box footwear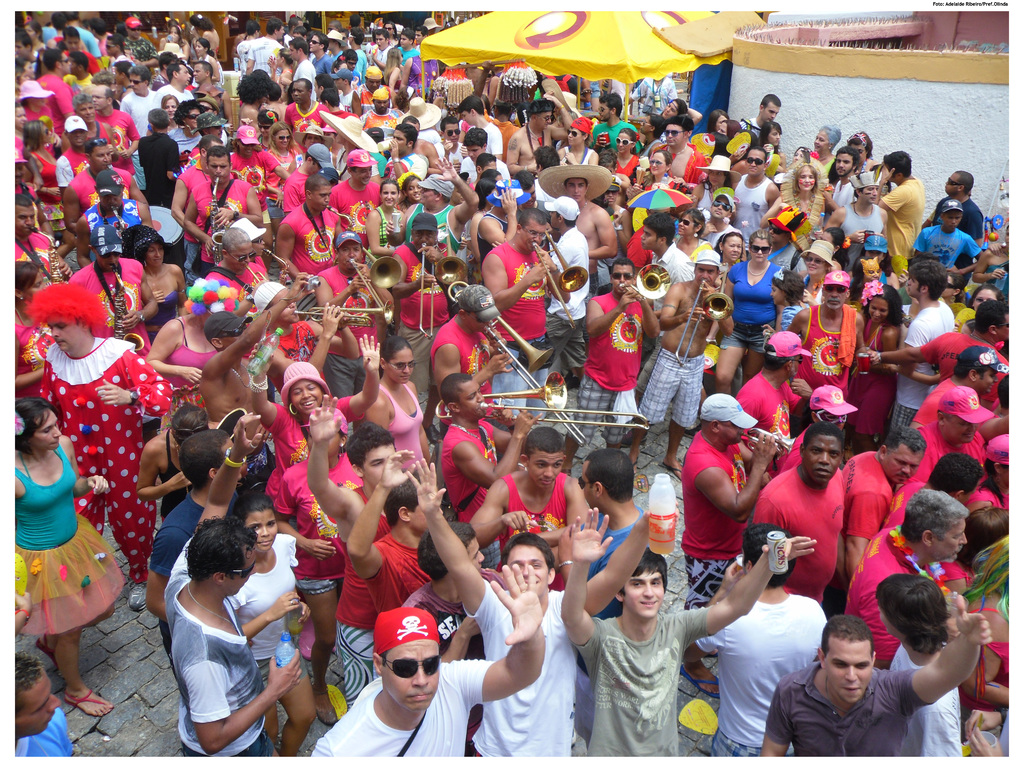
rect(300, 619, 318, 666)
